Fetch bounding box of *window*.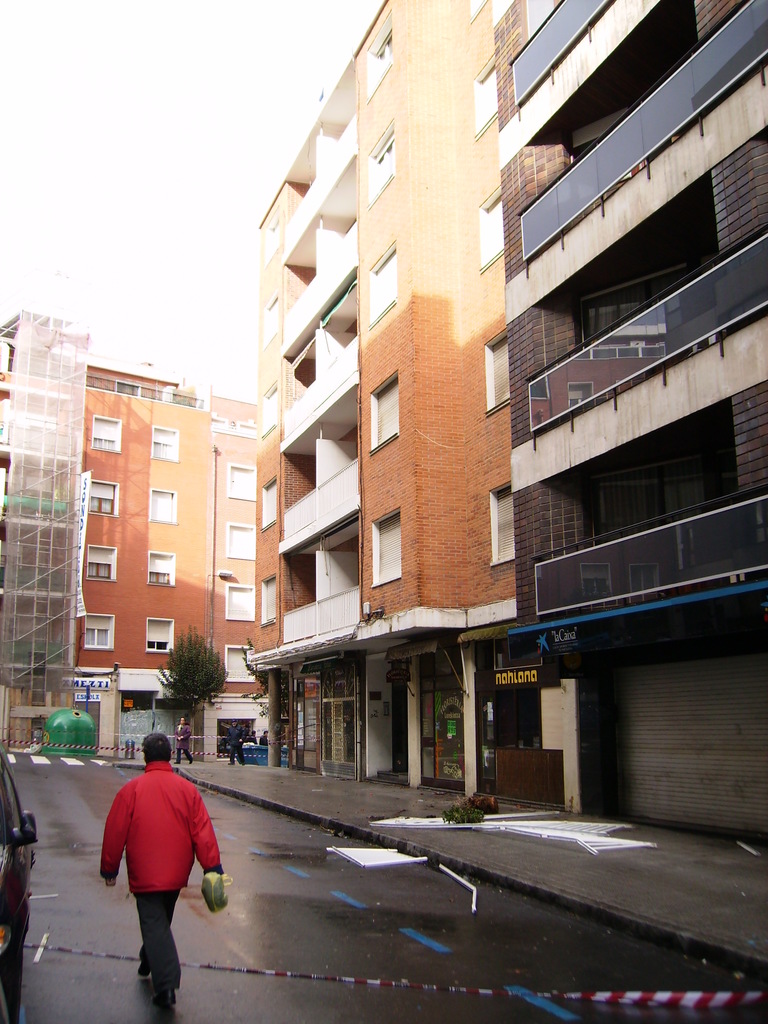
Bbox: 367 372 400 451.
